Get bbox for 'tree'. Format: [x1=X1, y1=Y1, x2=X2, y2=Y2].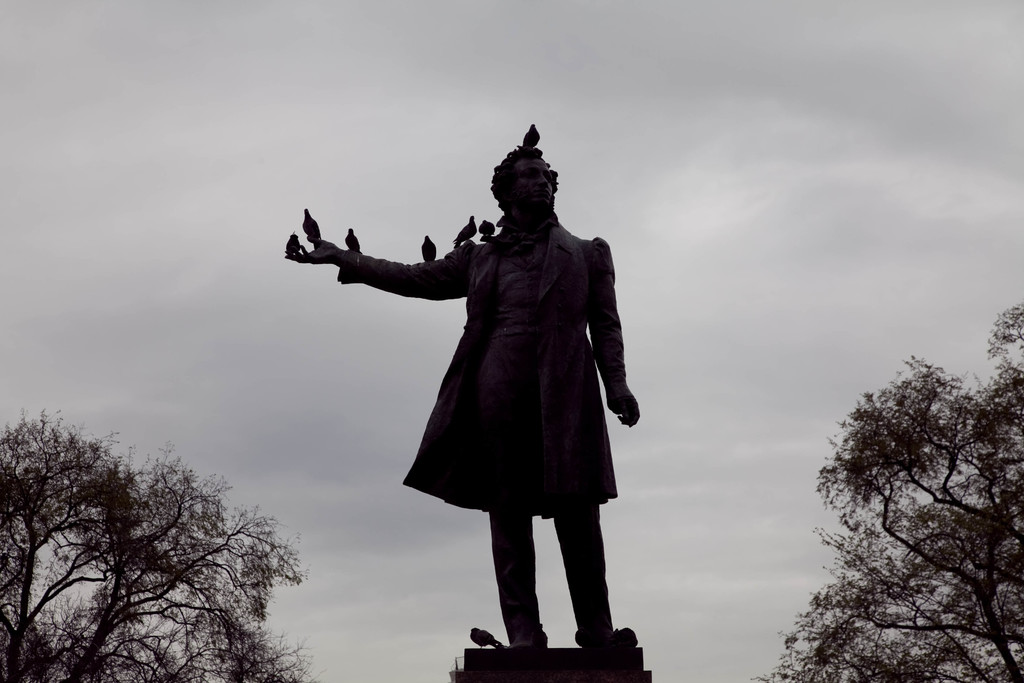
[x1=0, y1=404, x2=330, y2=682].
